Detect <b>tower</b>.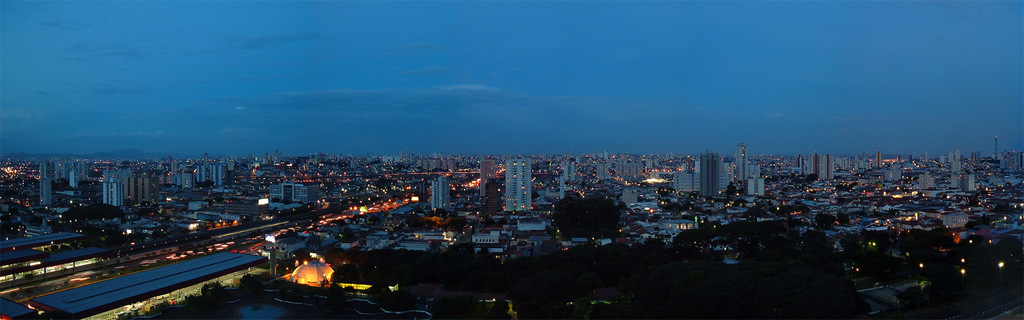
Detected at select_region(481, 158, 495, 198).
